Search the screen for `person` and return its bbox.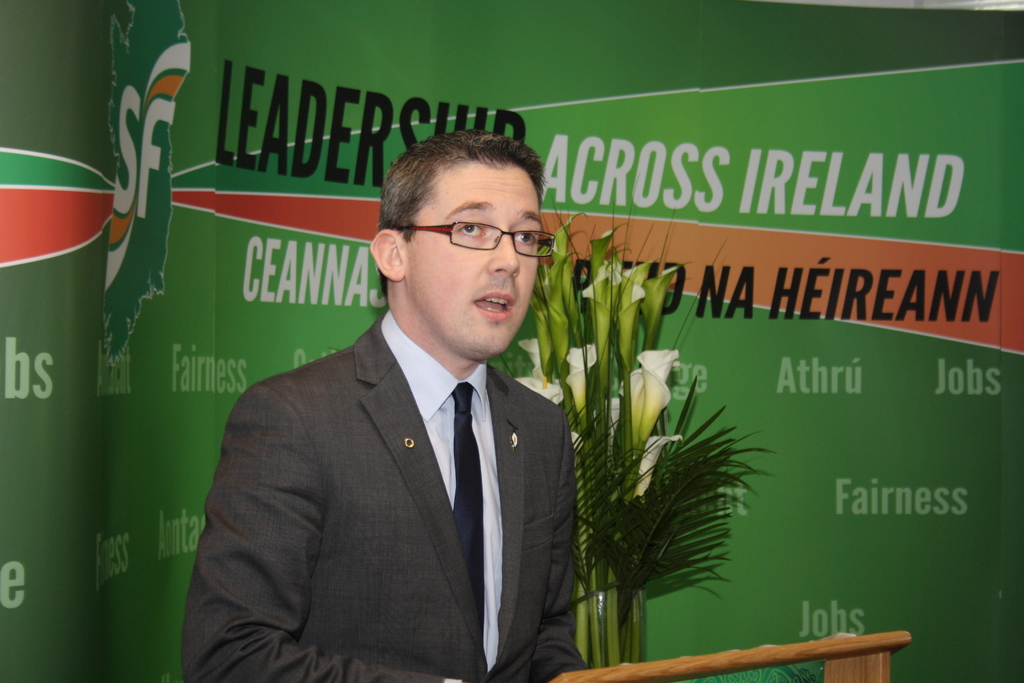
Found: [164, 99, 596, 682].
